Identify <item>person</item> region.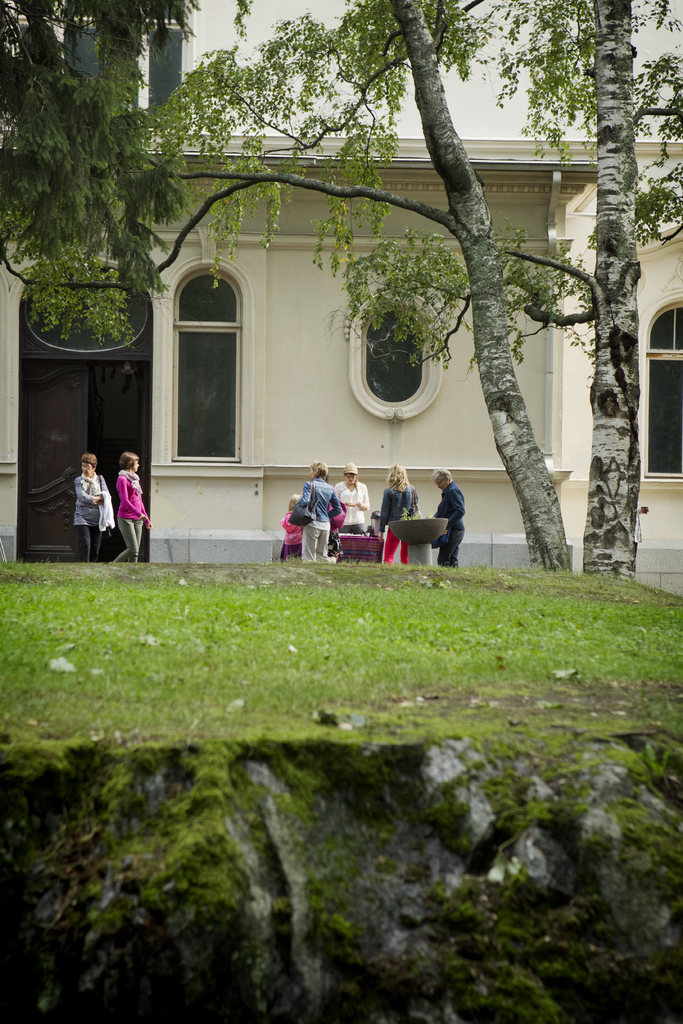
Region: <box>68,450,113,567</box>.
